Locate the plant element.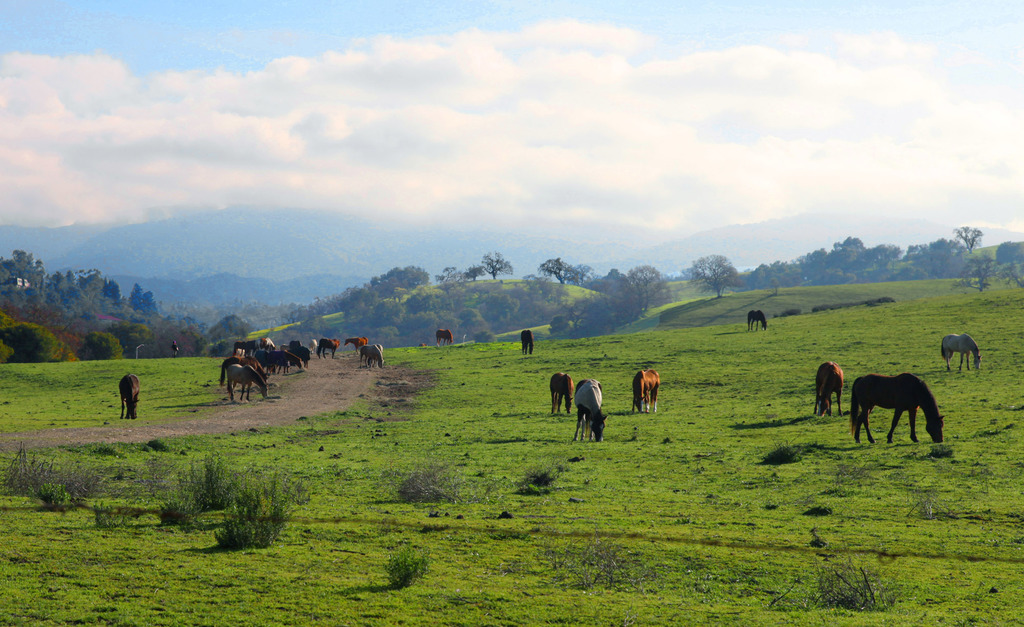
Element bbox: x1=161, y1=491, x2=205, y2=528.
